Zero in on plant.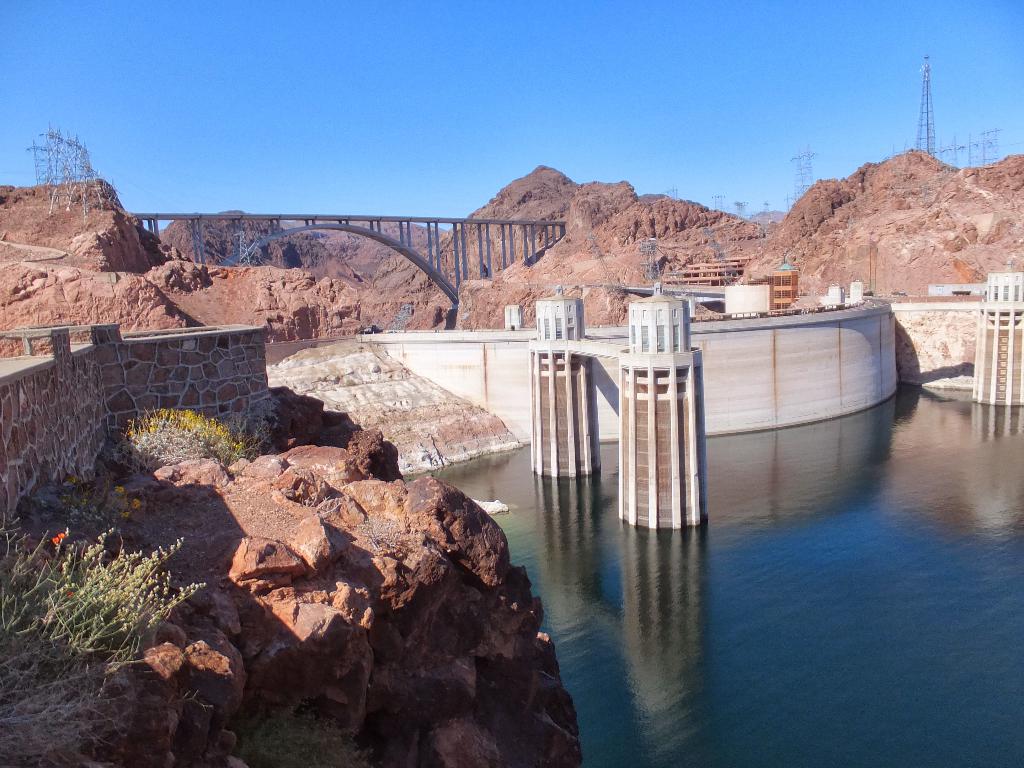
Zeroed in: [387,433,394,442].
